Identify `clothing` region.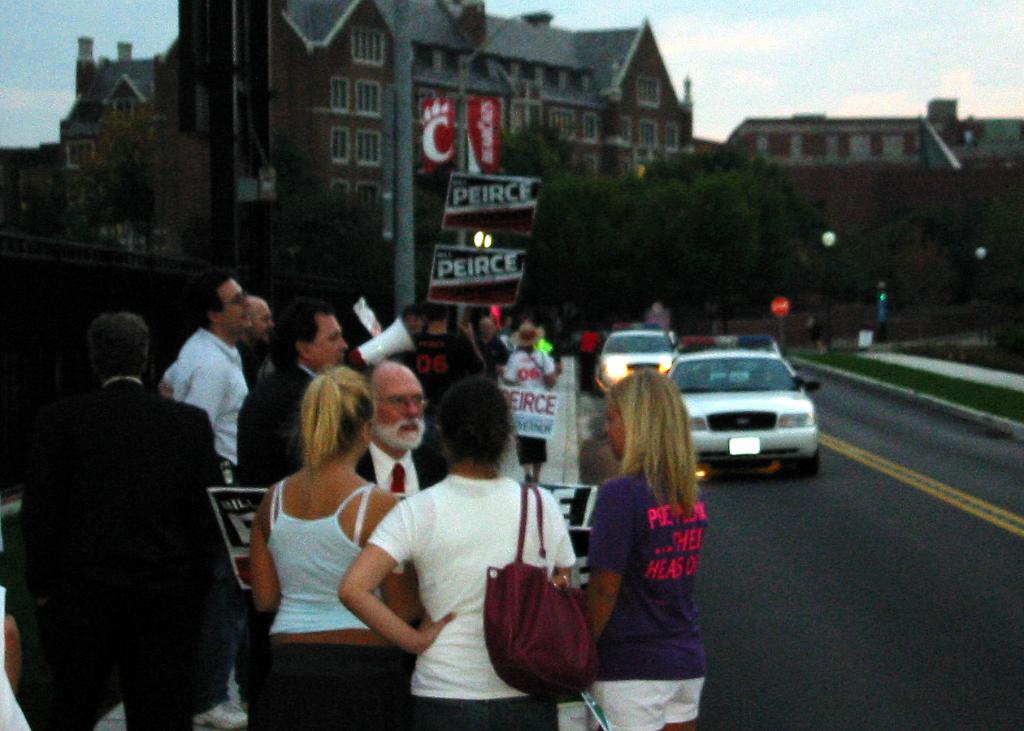
Region: 351,430,440,486.
